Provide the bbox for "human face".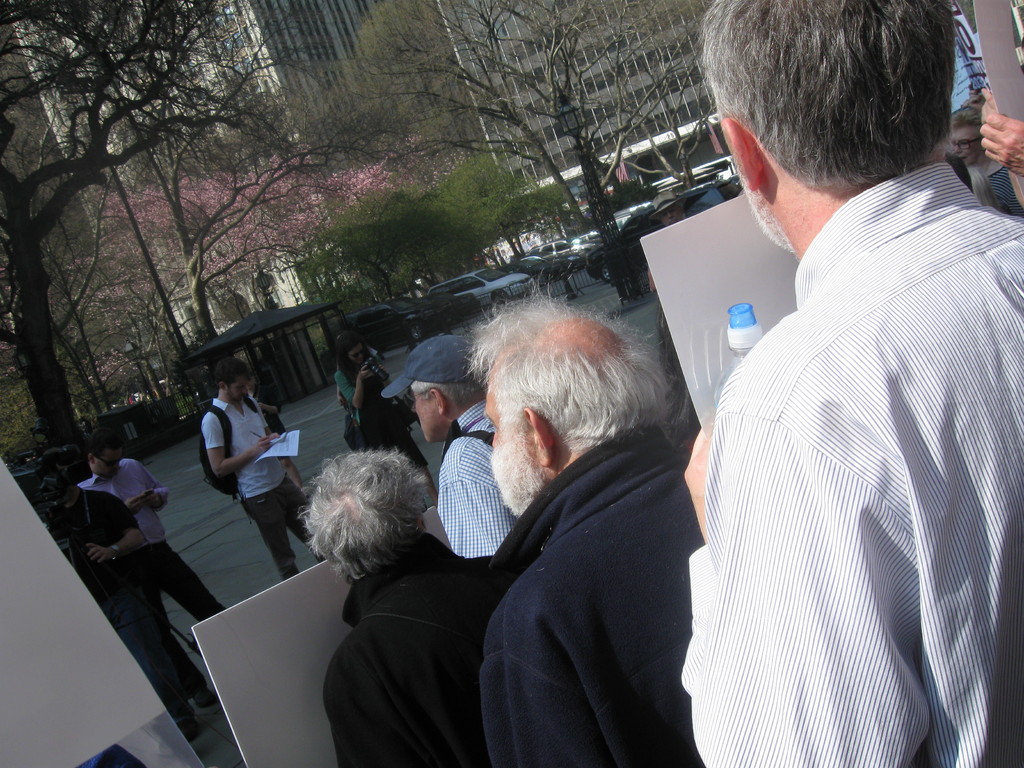
{"x1": 484, "y1": 364, "x2": 522, "y2": 511}.
